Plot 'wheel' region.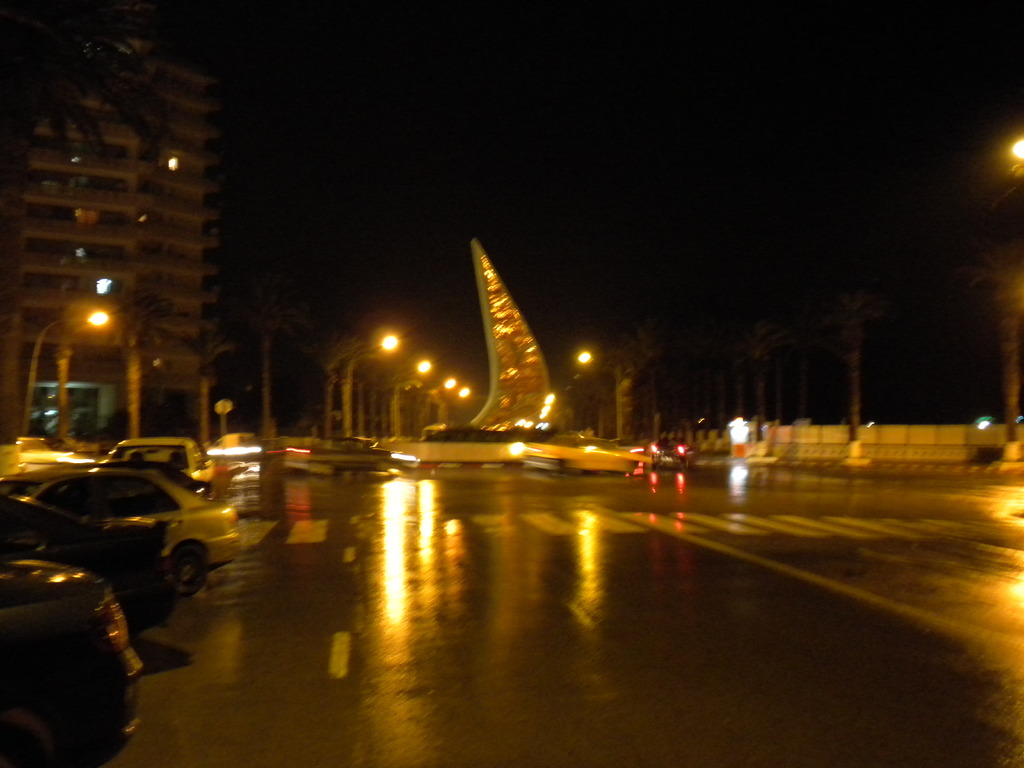
Plotted at (164, 544, 207, 598).
